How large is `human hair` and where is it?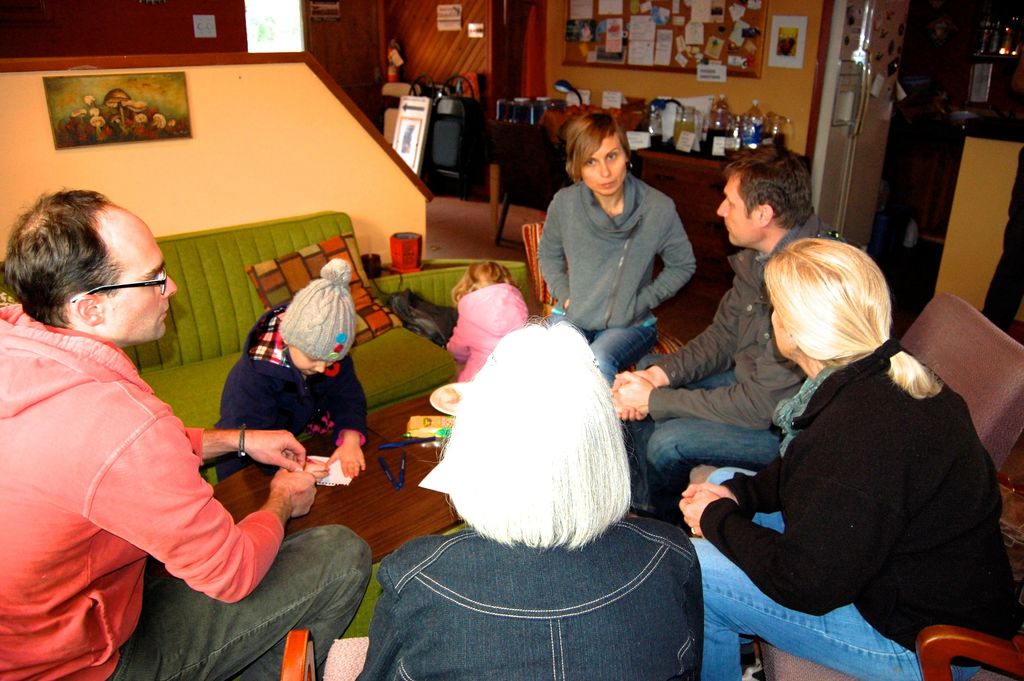
Bounding box: crop(566, 106, 644, 196).
